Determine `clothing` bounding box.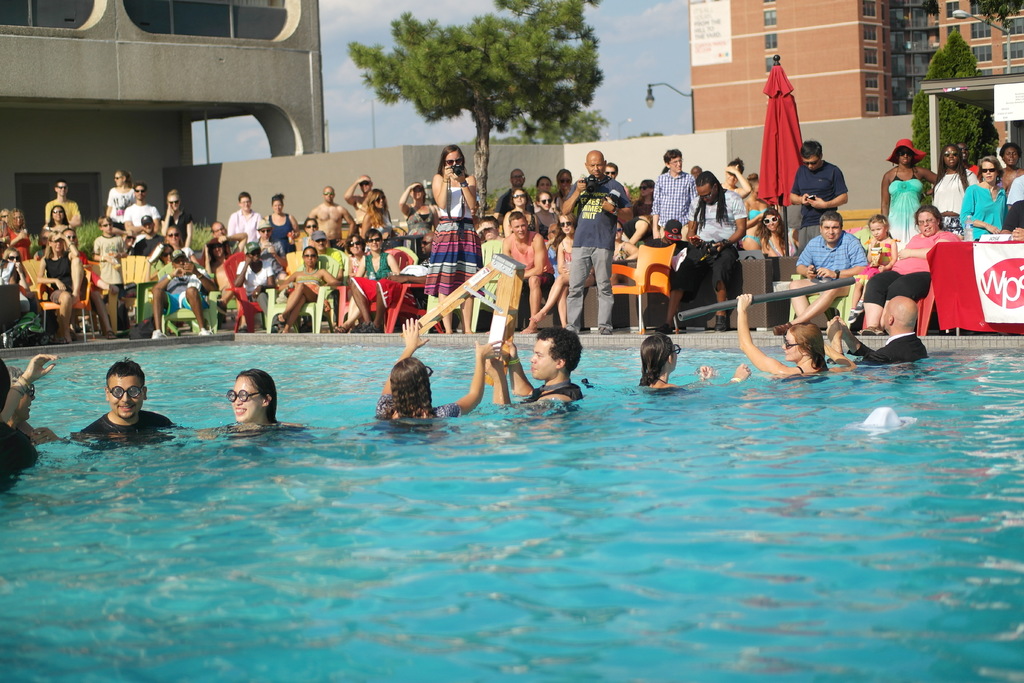
Determined: (x1=132, y1=227, x2=164, y2=275).
